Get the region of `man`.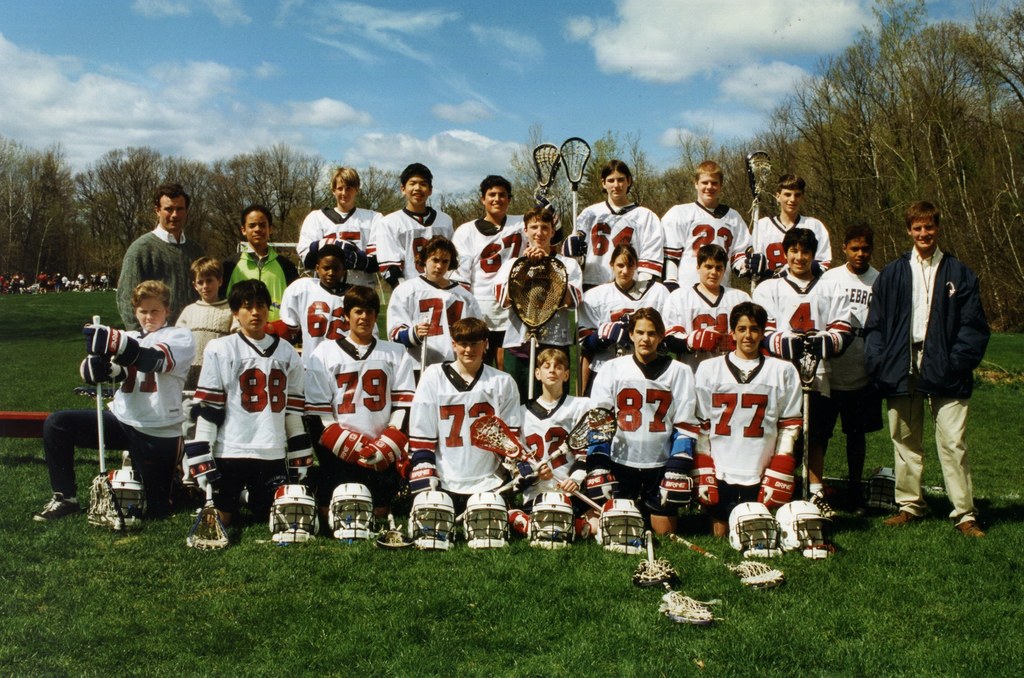
<box>568,157,664,286</box>.
